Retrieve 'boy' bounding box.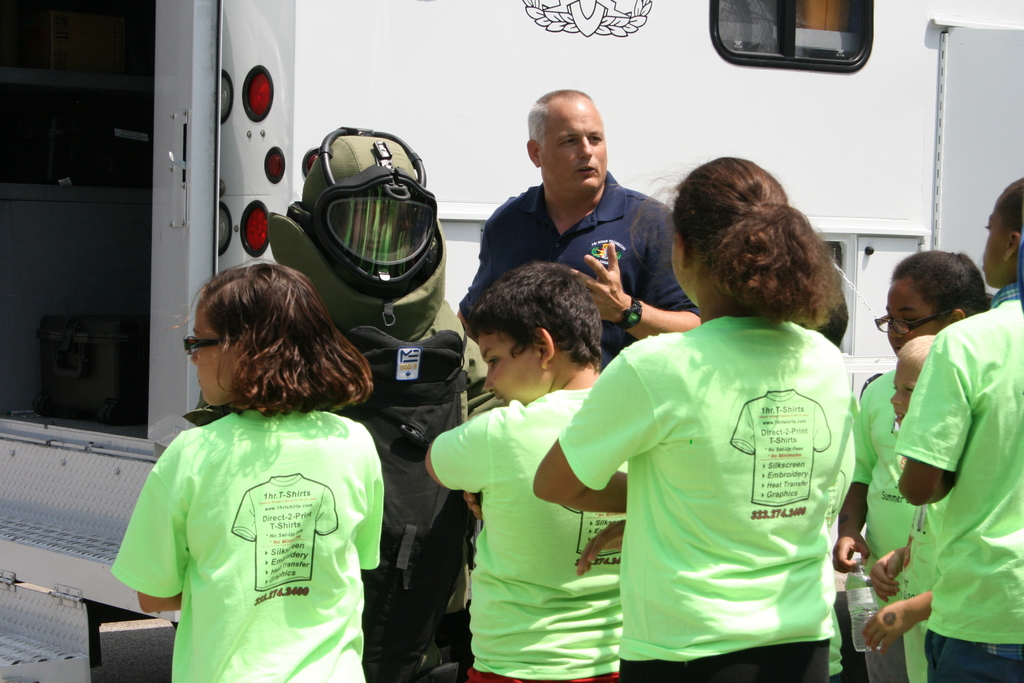
Bounding box: 884, 171, 1023, 682.
